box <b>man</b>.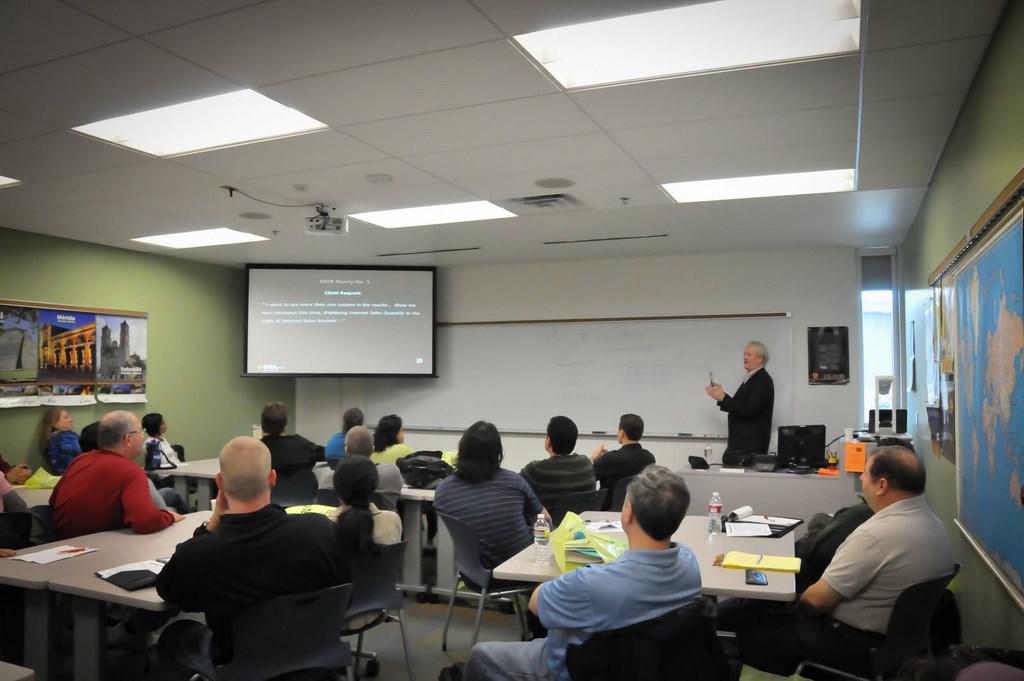
{"left": 0, "top": 445, "right": 26, "bottom": 498}.
